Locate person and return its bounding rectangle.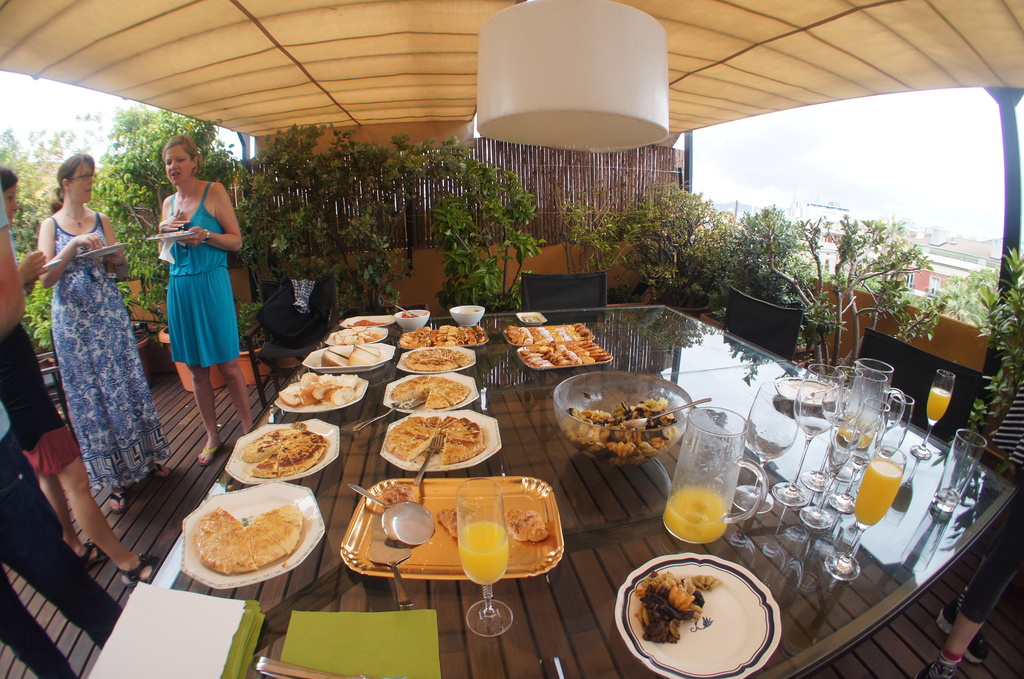
left=155, top=132, right=255, bottom=468.
